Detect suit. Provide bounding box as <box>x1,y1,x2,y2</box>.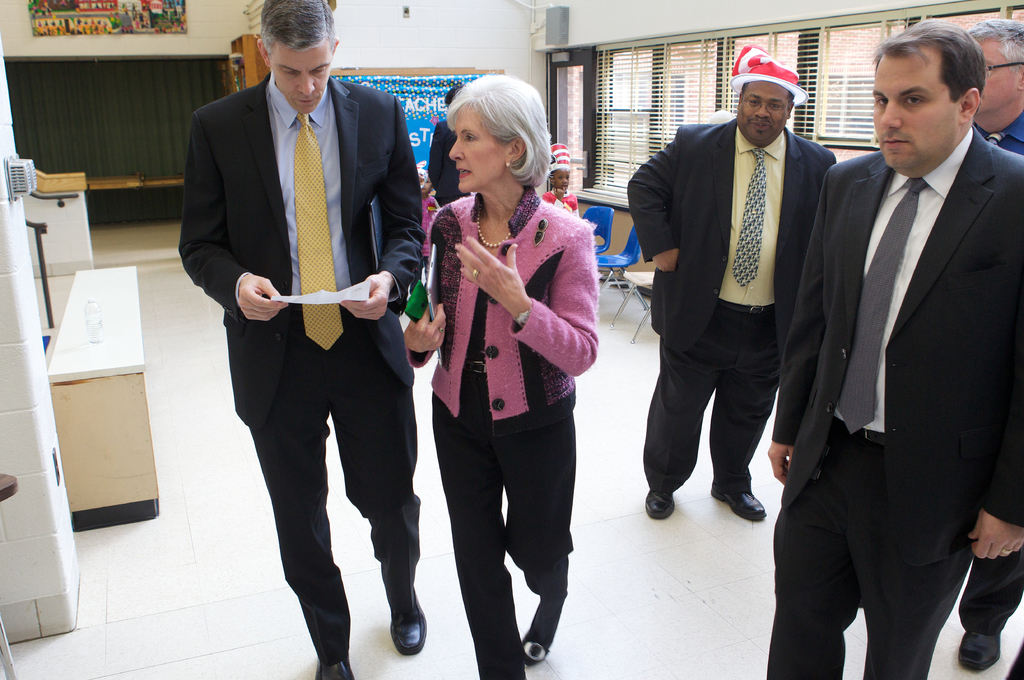
<box>771,120,1023,679</box>.
